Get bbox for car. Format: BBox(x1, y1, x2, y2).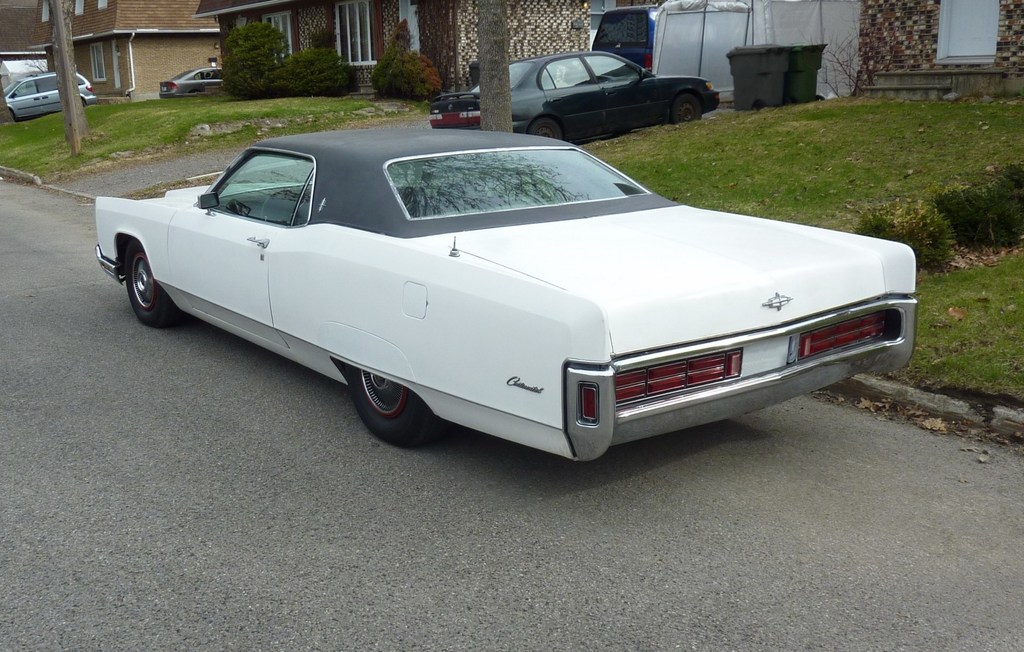
BBox(162, 71, 224, 96).
